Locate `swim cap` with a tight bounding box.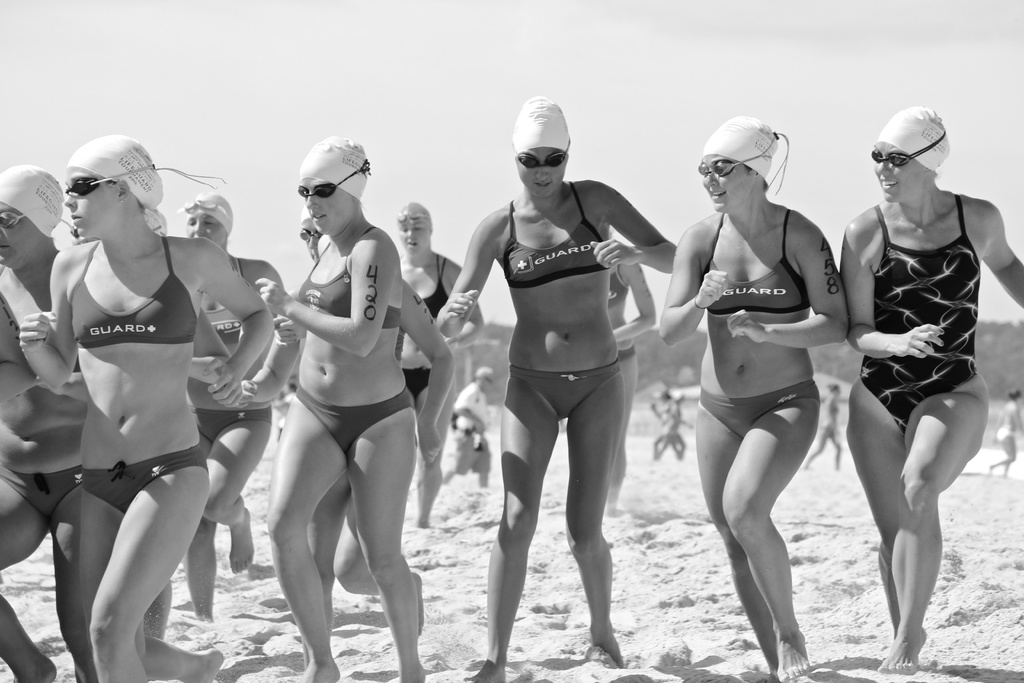
box=[294, 133, 372, 202].
